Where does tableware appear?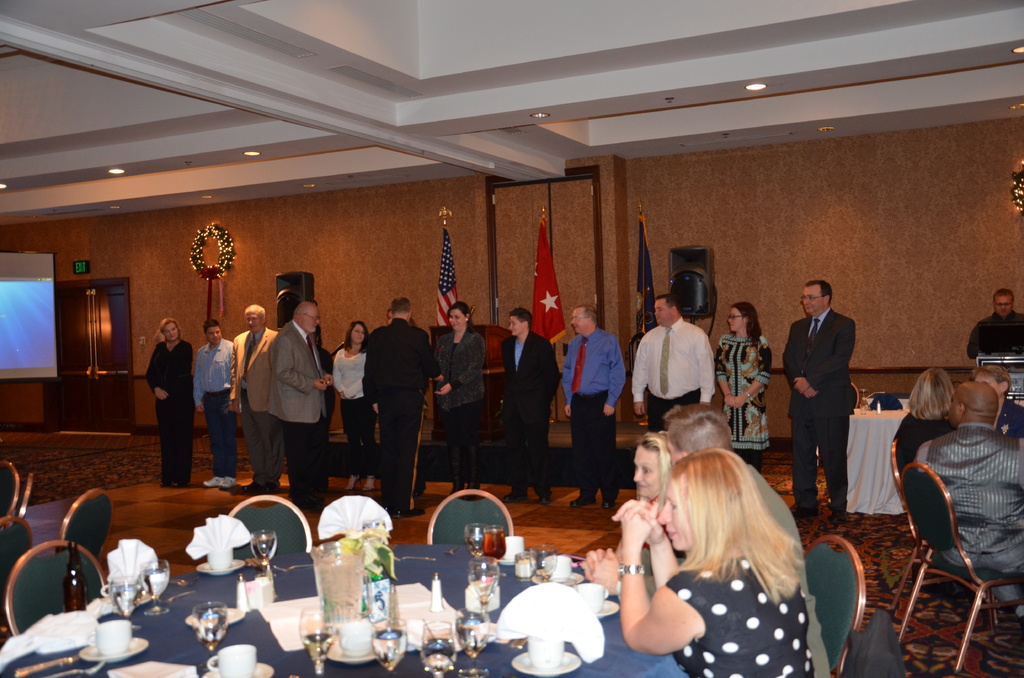
Appears at Rect(575, 582, 617, 620).
